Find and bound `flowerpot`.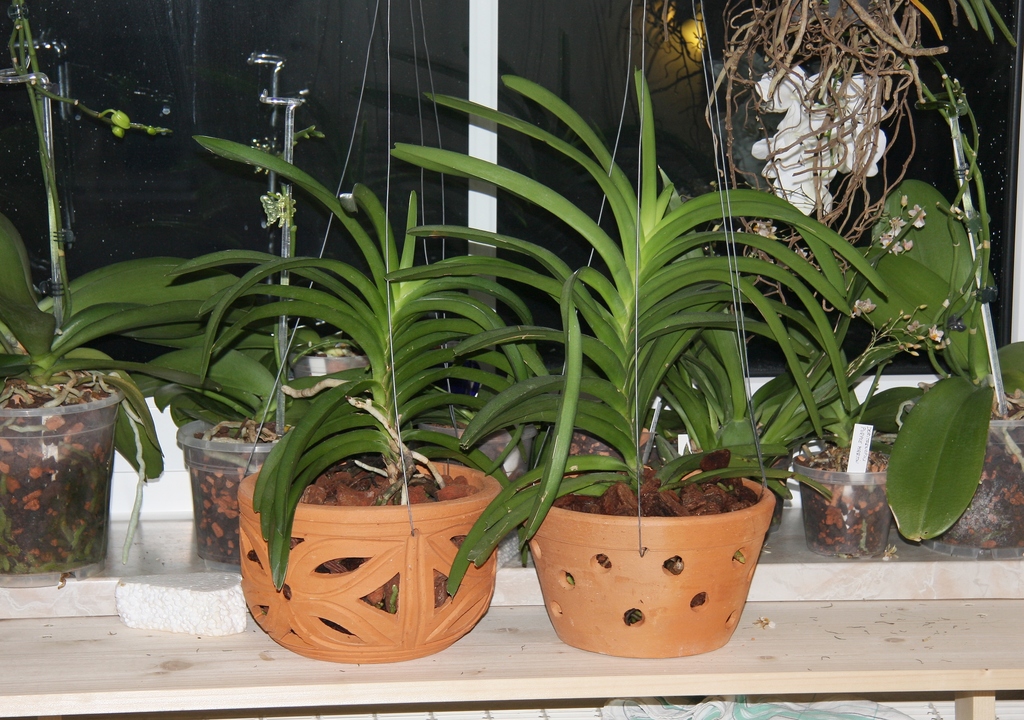
Bound: {"left": 791, "top": 438, "right": 895, "bottom": 554}.
